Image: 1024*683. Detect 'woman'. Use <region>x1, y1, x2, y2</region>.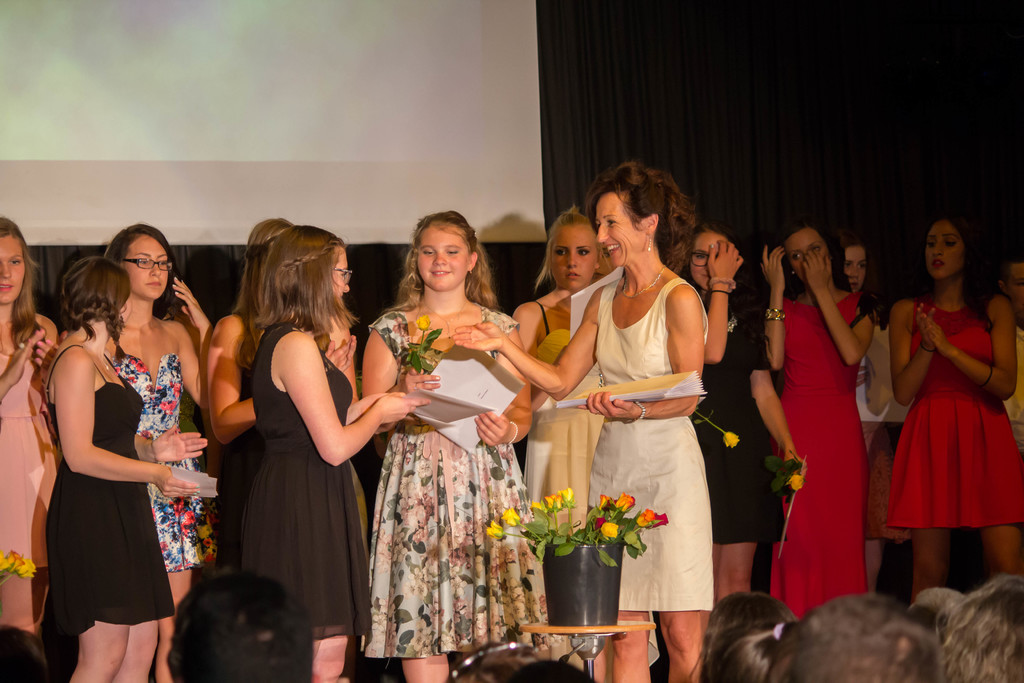
<region>0, 212, 60, 682</region>.
